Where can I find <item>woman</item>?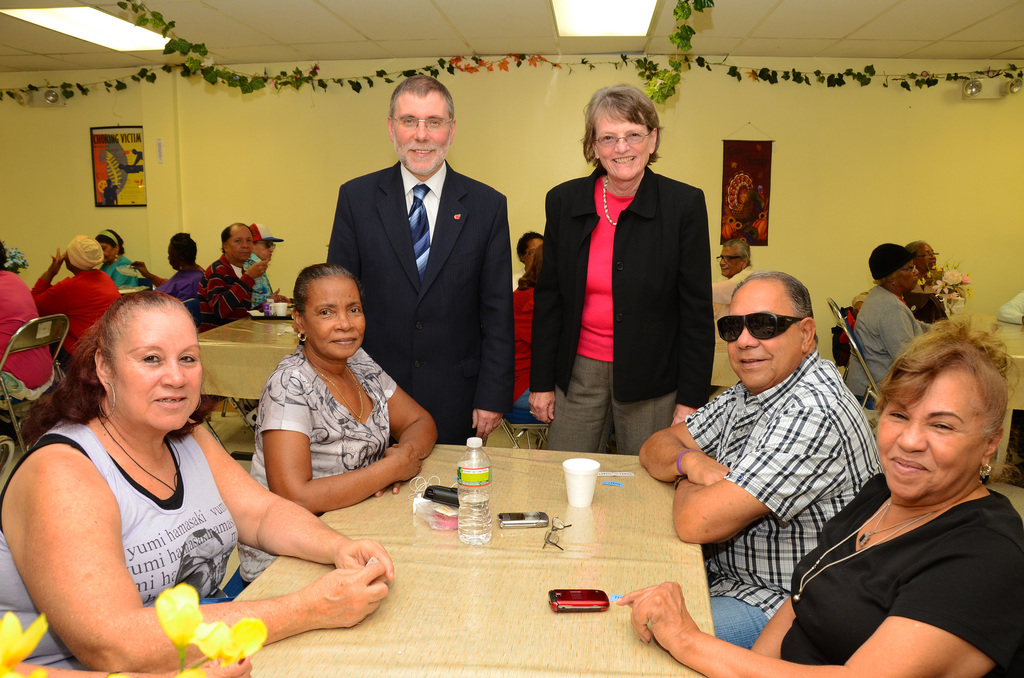
You can find it at 28:237:119:388.
